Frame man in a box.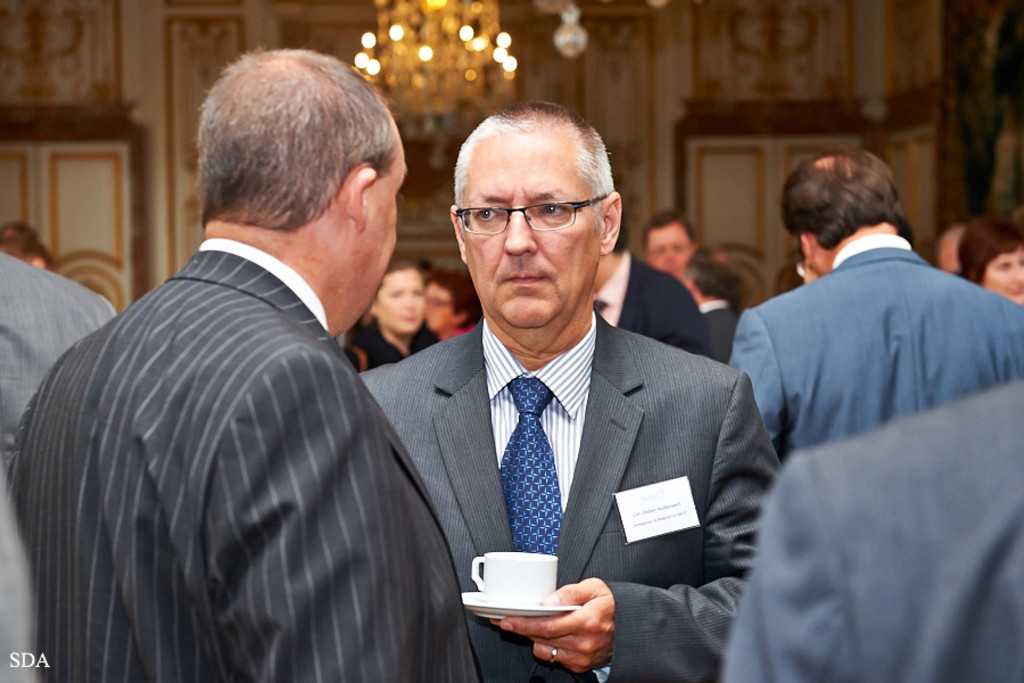
941 223 975 280.
